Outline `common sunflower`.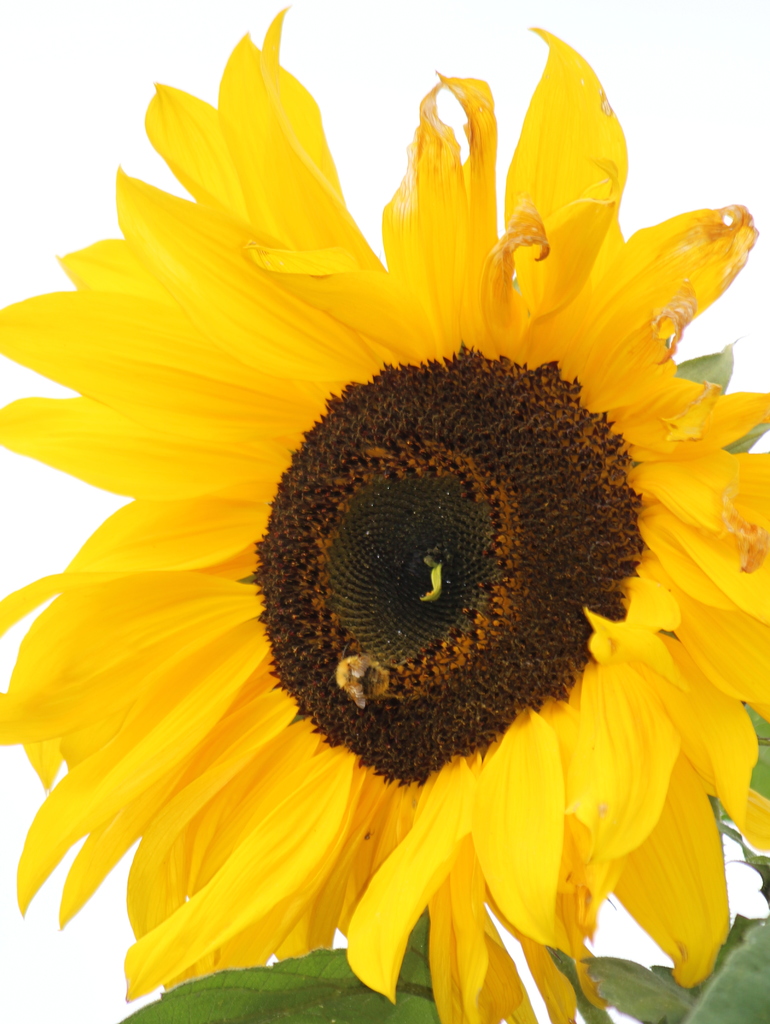
Outline: 0/0/769/1023.
